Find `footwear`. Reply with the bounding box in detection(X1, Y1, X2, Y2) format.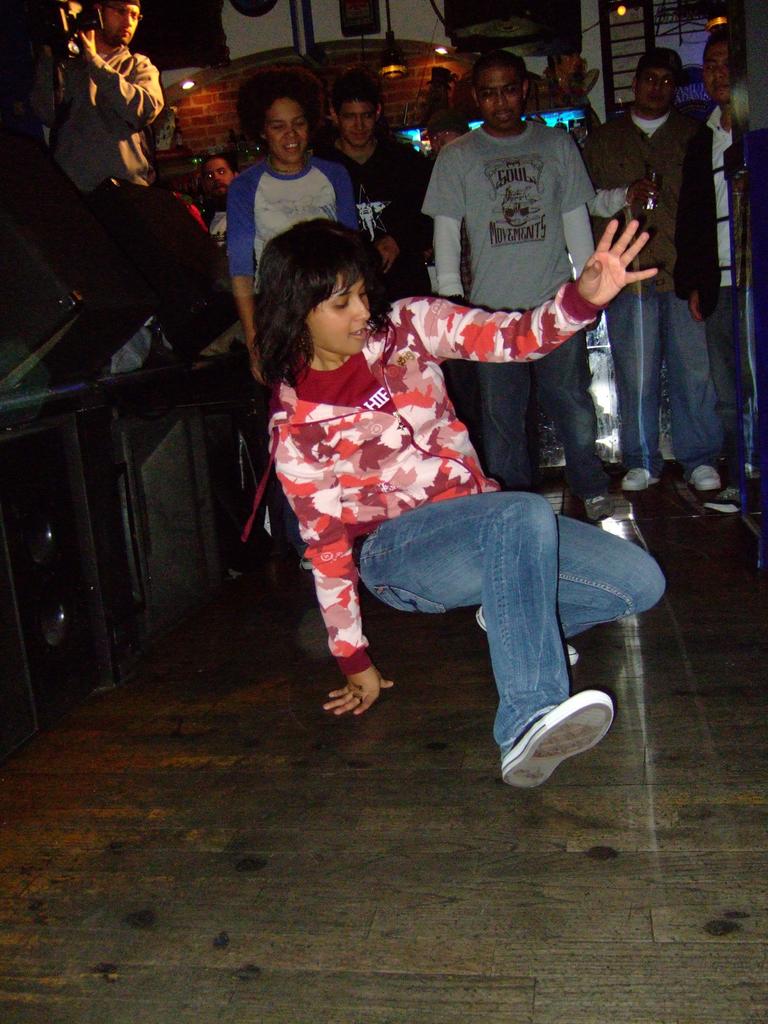
detection(474, 603, 582, 669).
